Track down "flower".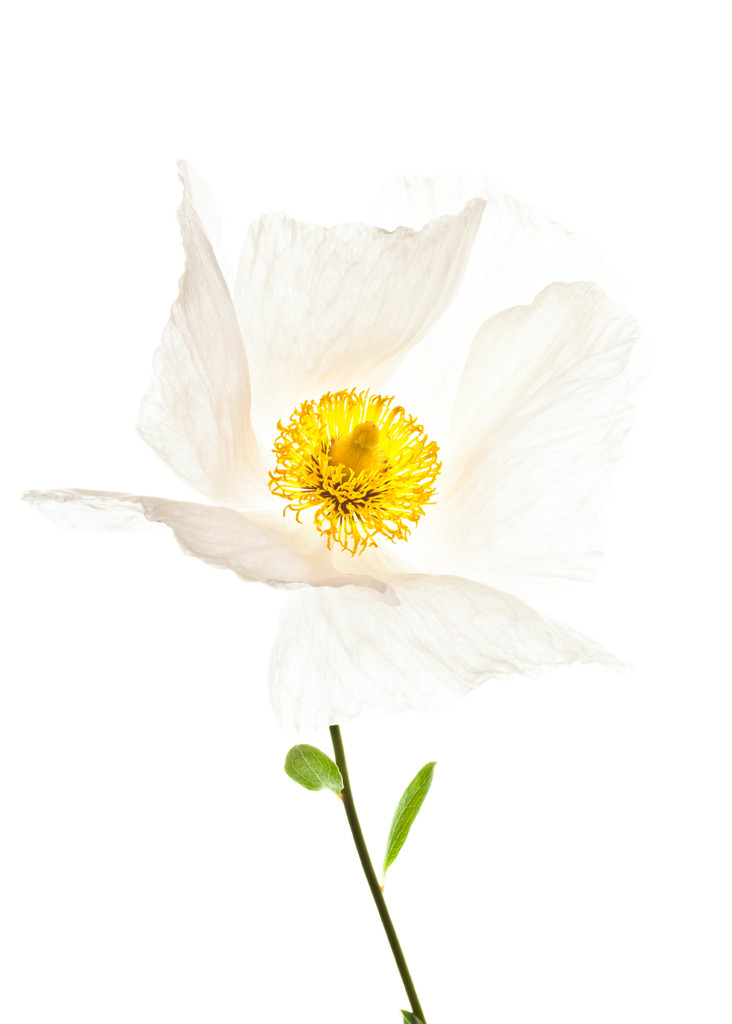
Tracked to 58:131:653:865.
